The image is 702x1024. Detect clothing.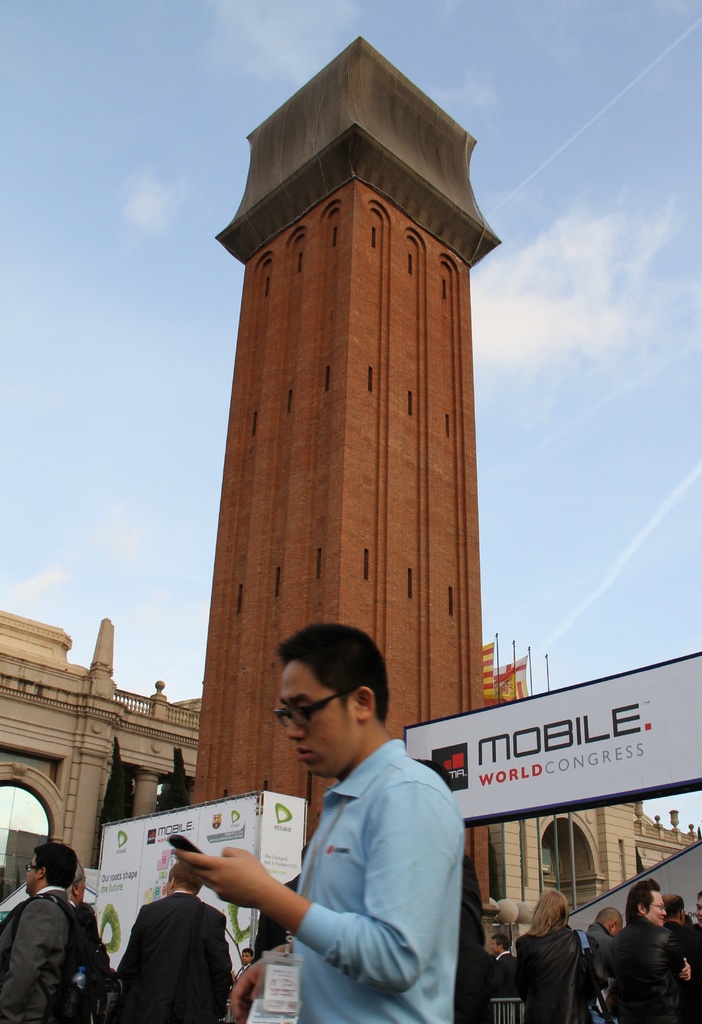
Detection: <box>69,903,111,1023</box>.
